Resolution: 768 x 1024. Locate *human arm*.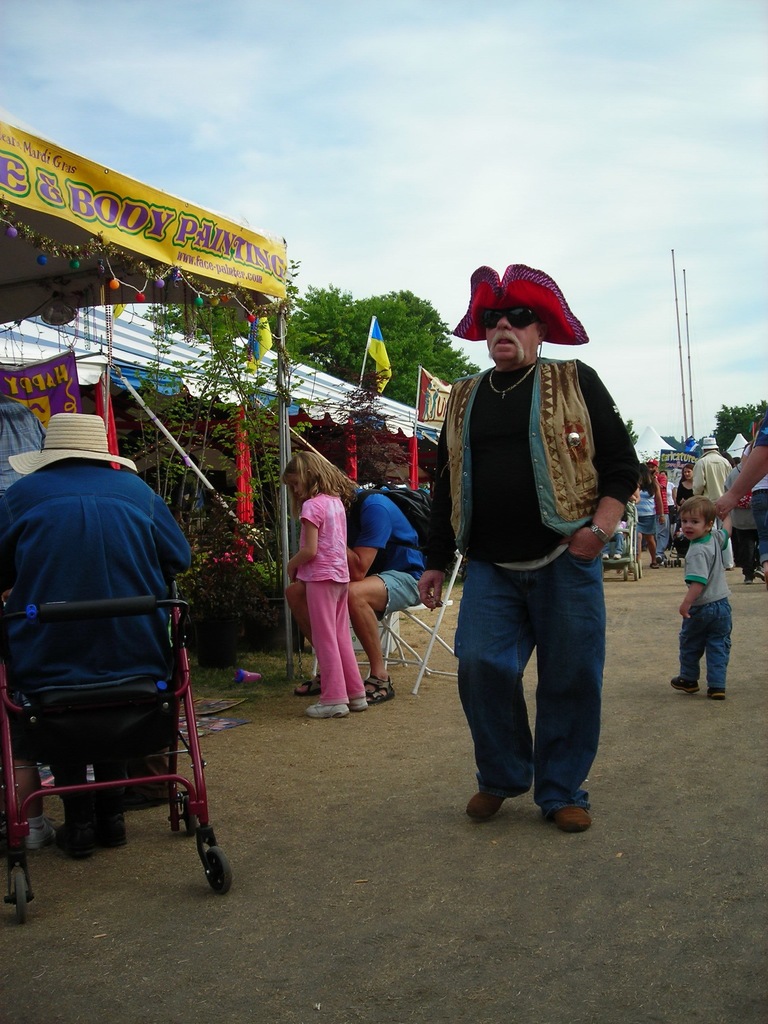
region(675, 541, 710, 620).
